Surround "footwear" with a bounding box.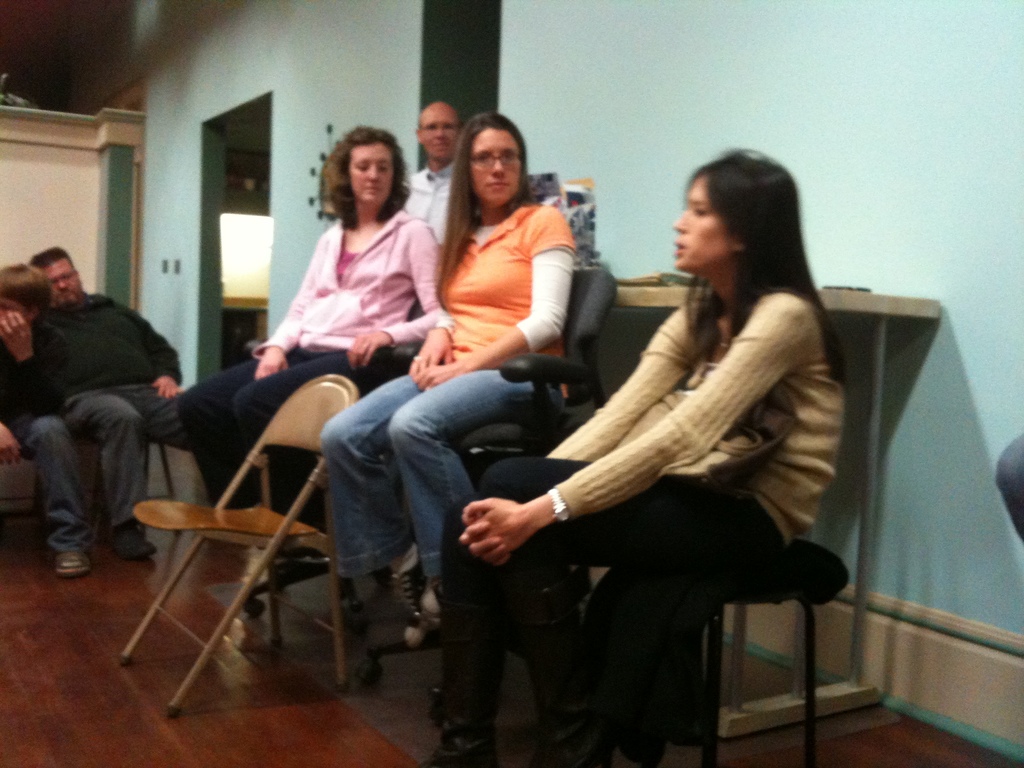
(left=395, top=545, right=428, bottom=651).
